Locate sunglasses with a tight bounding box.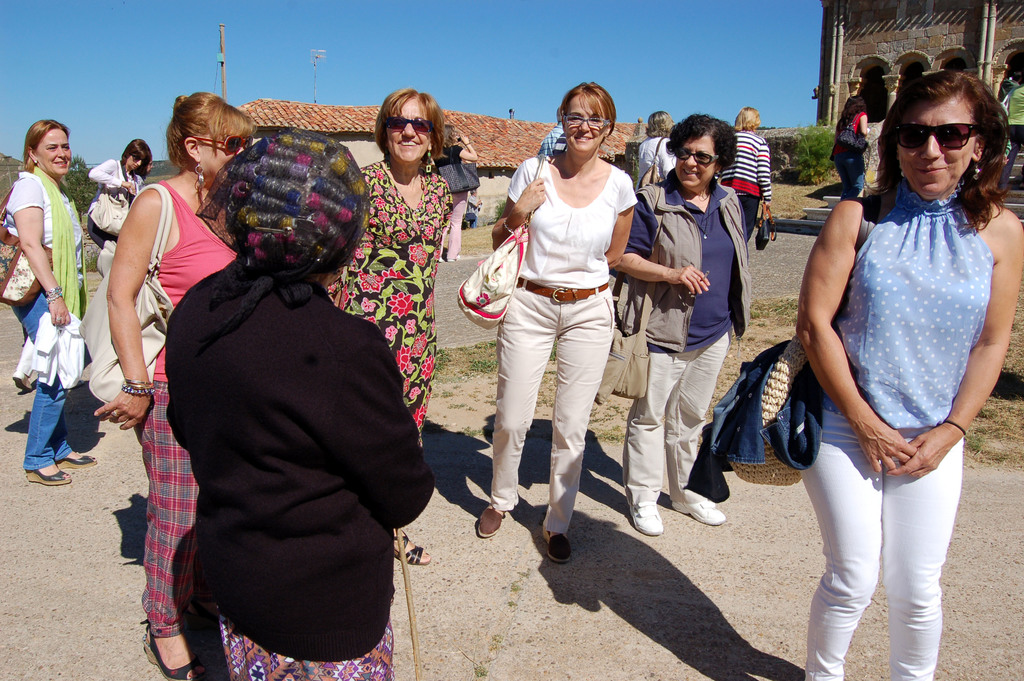
(381, 114, 436, 135).
